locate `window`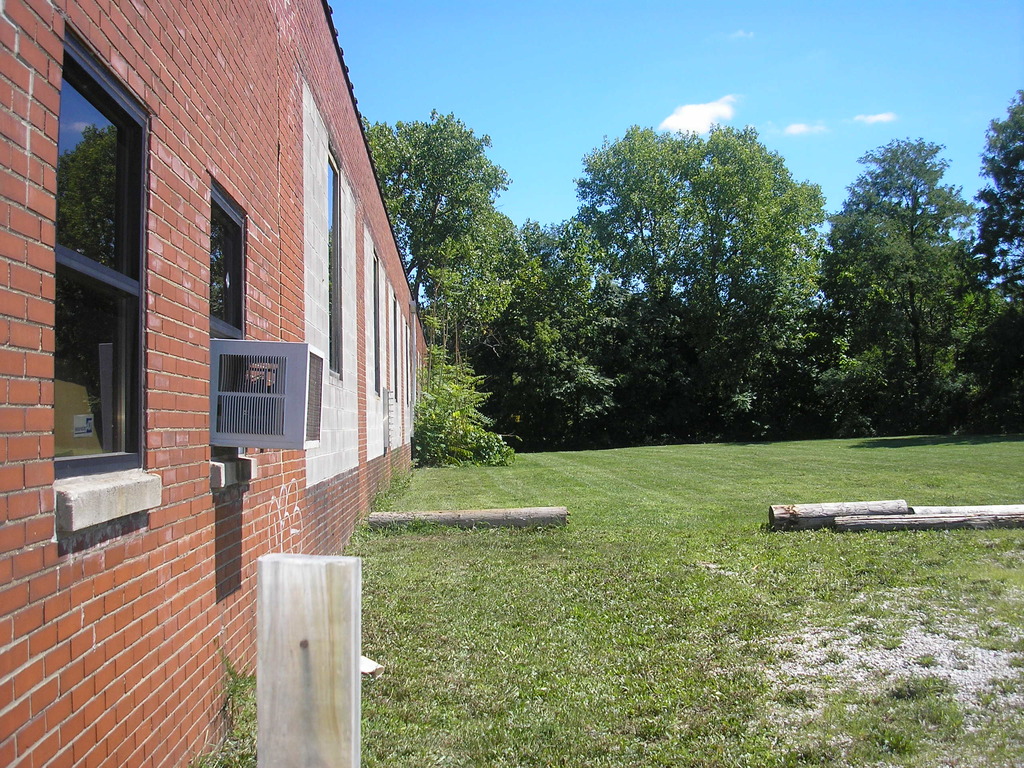
376 259 382 388
